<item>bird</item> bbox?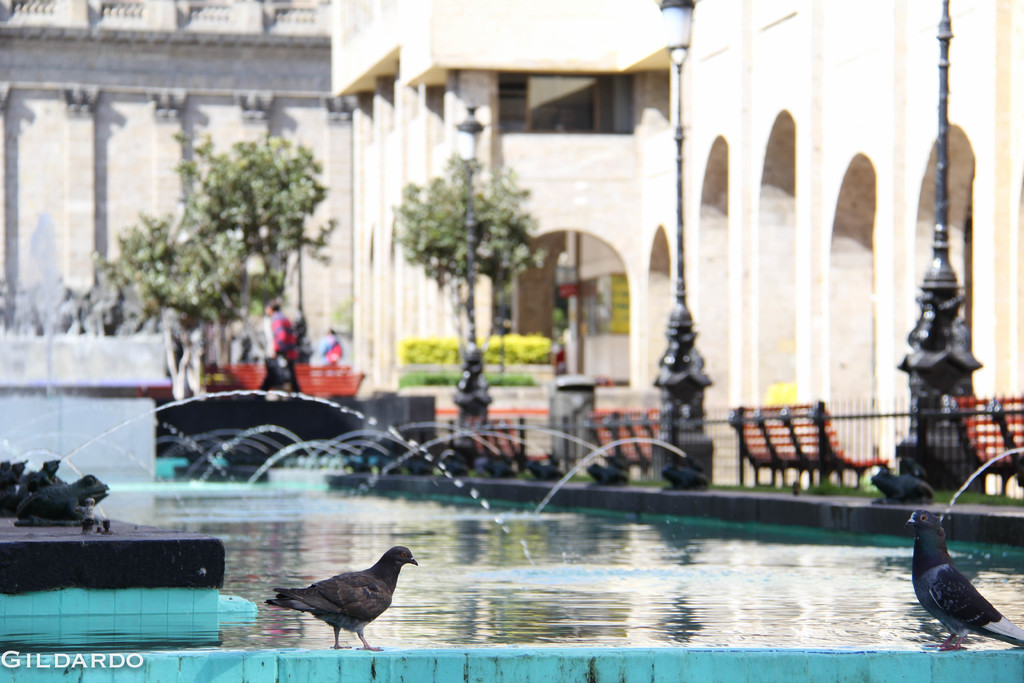
(left=250, top=553, right=445, bottom=659)
